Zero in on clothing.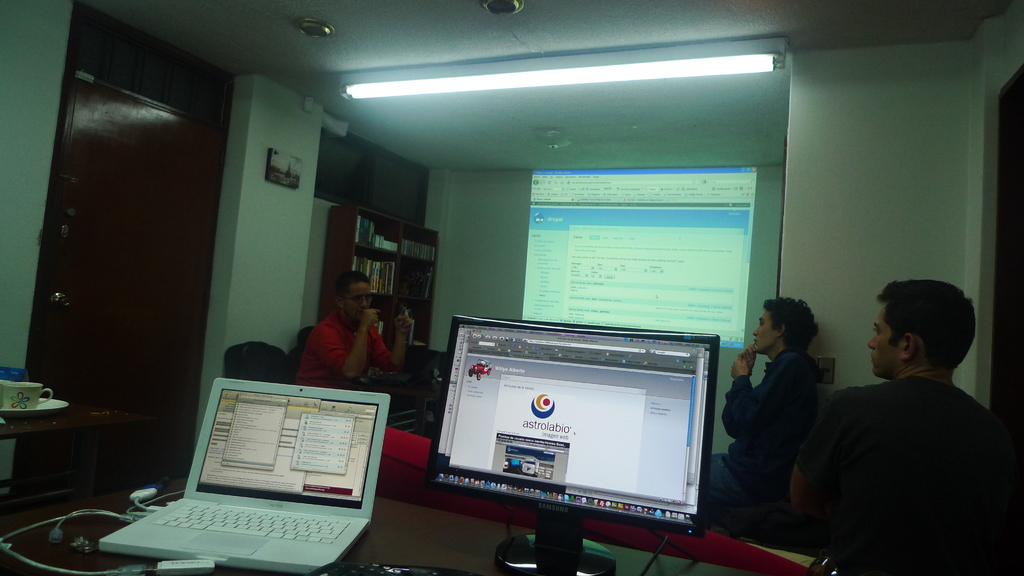
Zeroed in: box(280, 317, 385, 381).
